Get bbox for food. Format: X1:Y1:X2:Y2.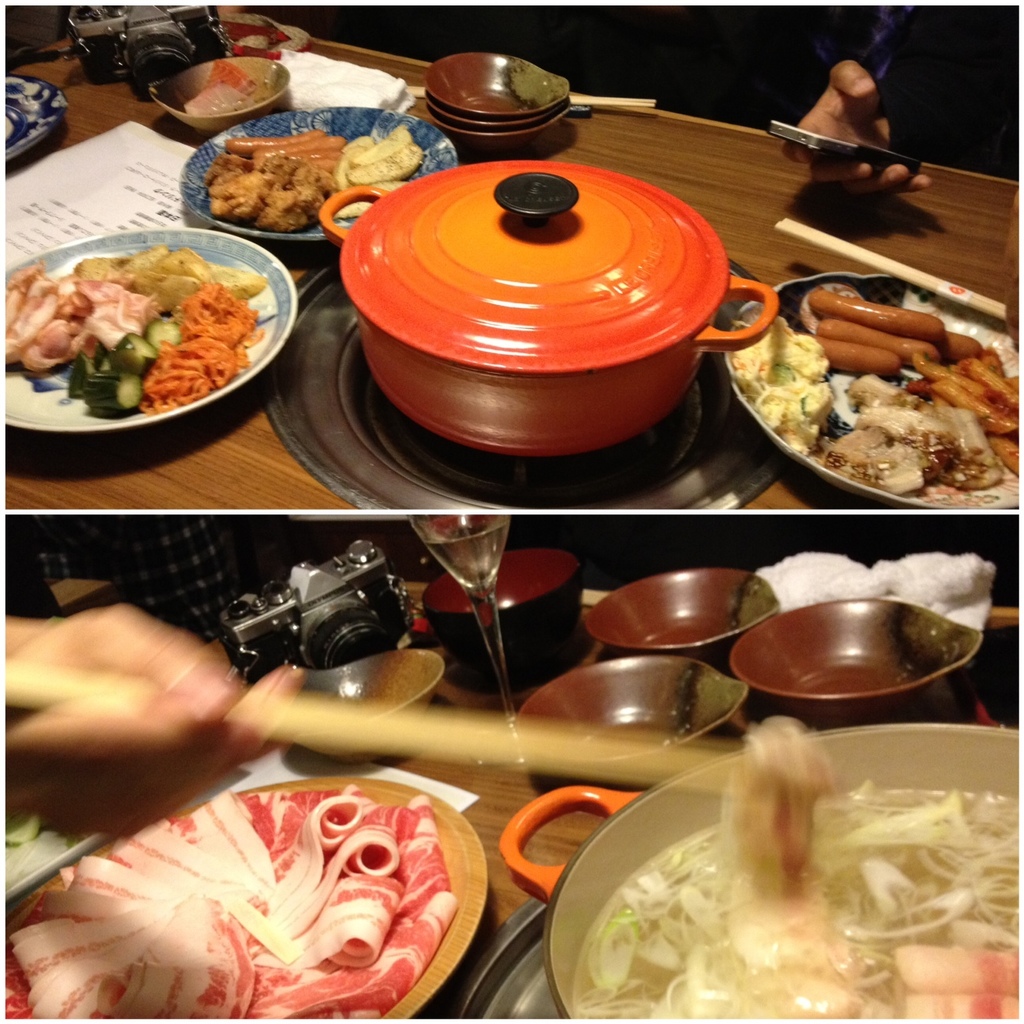
203:59:256:94.
